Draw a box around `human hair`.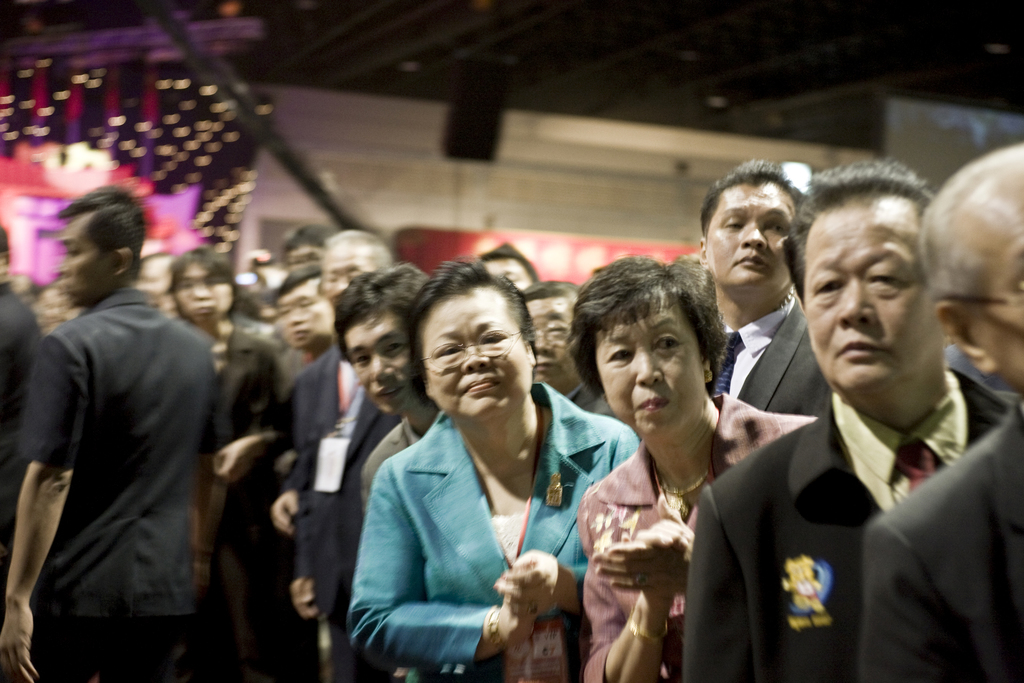
l=787, t=154, r=934, b=299.
